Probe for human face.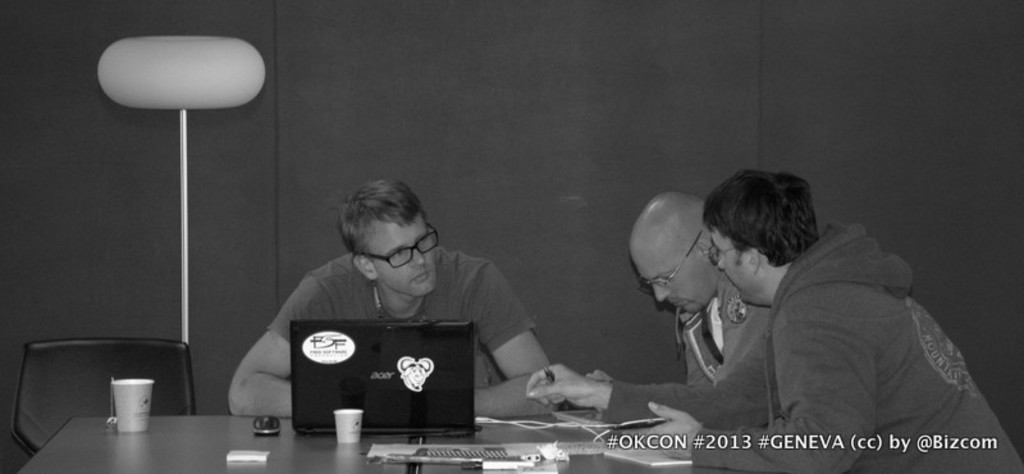
Probe result: [left=367, top=223, right=438, bottom=295].
